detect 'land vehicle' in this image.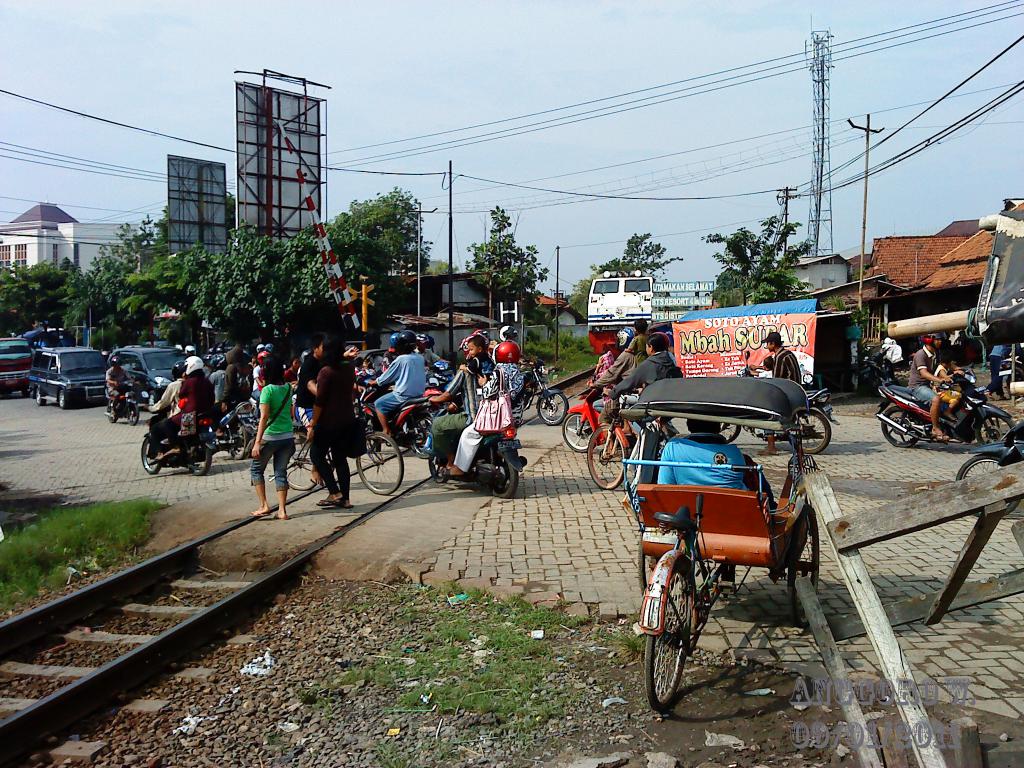
Detection: [620,369,844,728].
